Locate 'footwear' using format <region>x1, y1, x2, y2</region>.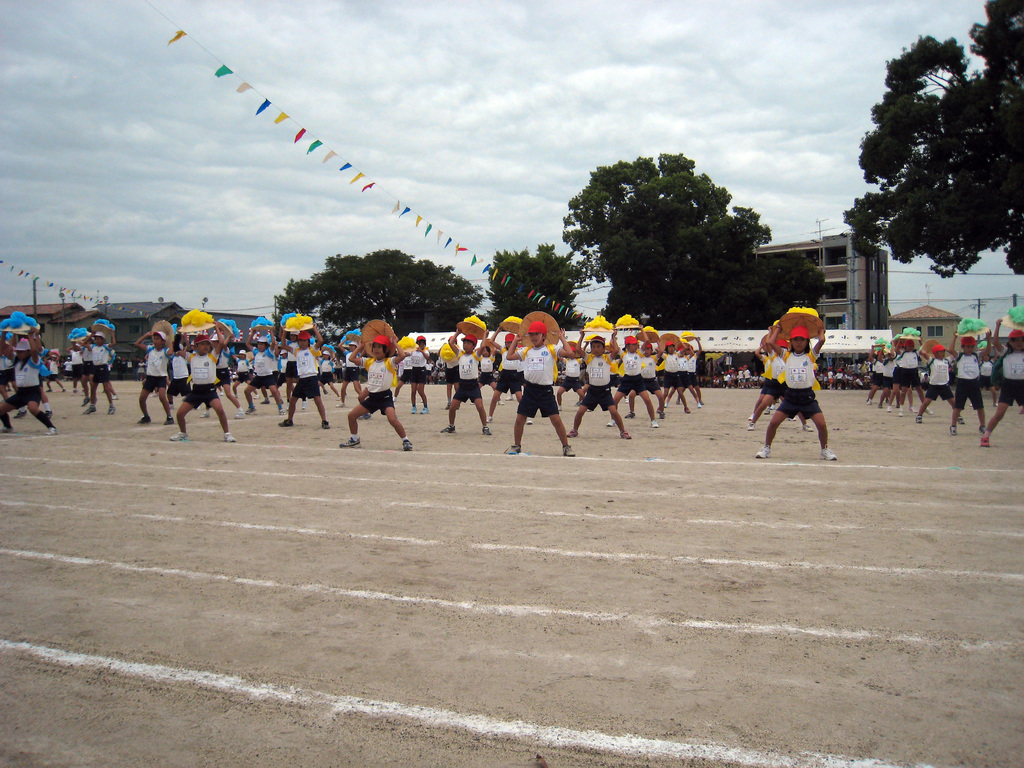
<region>319, 417, 331, 431</region>.
